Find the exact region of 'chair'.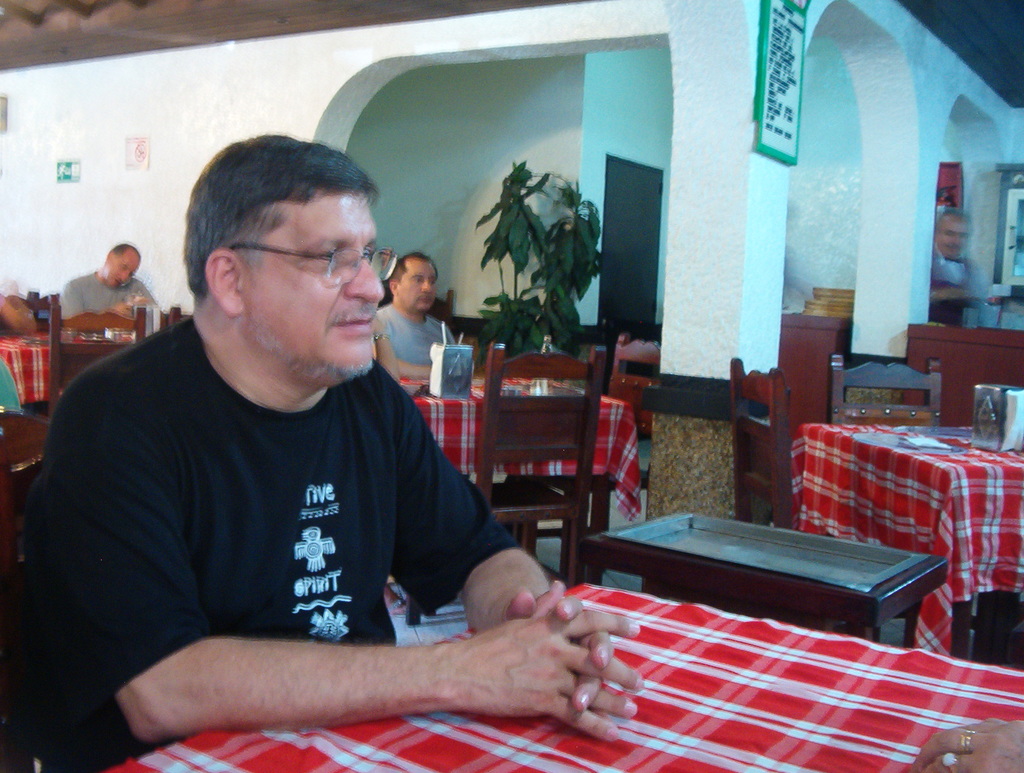
Exact region: left=49, top=304, right=143, bottom=416.
